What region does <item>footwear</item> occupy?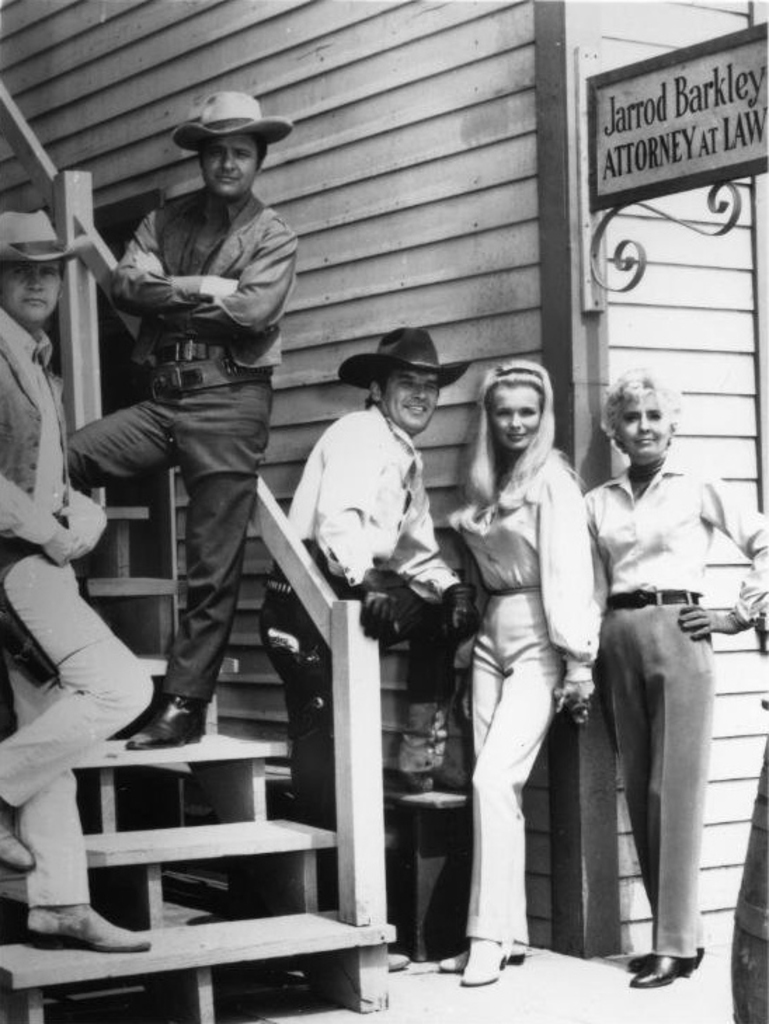
bbox=(25, 901, 150, 952).
